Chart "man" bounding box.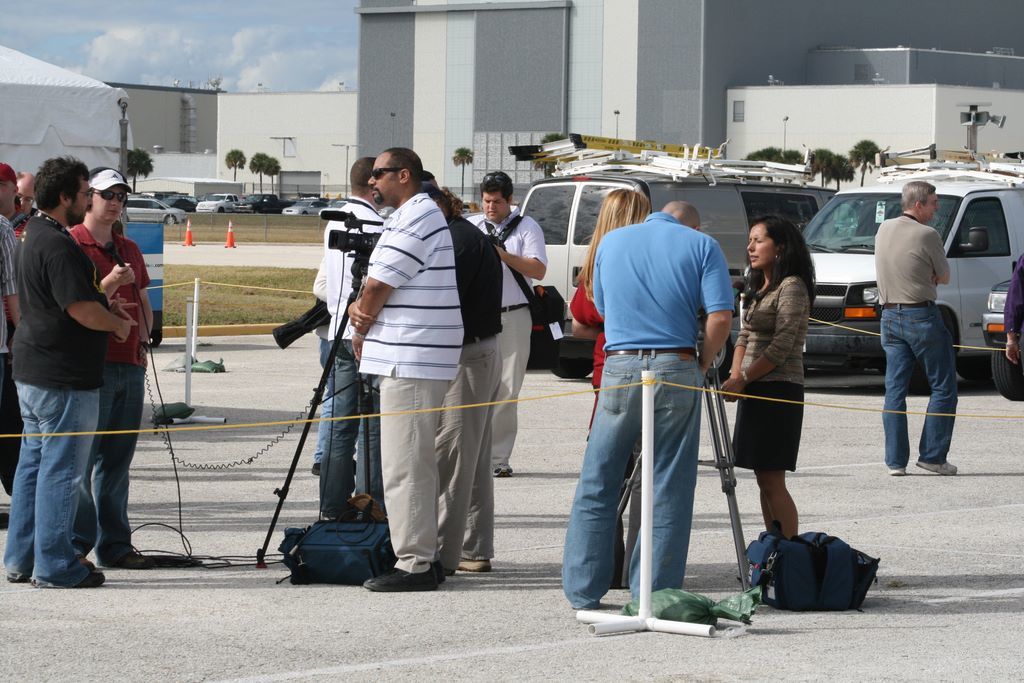
Charted: (x1=303, y1=157, x2=391, y2=521).
